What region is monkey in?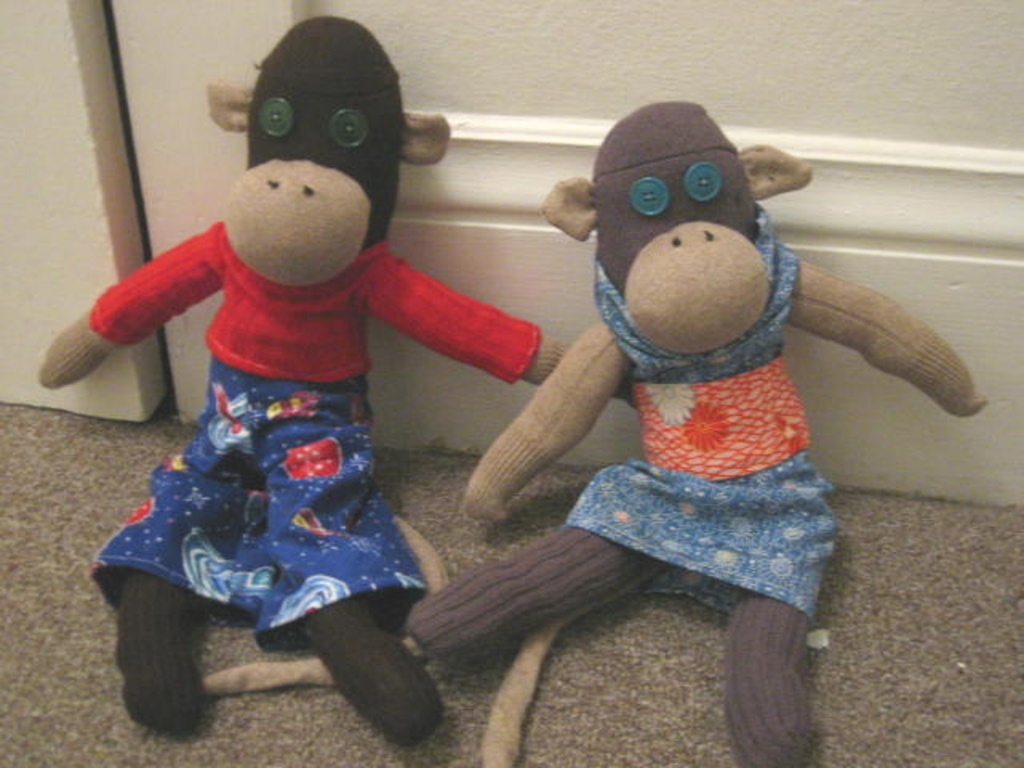
(left=405, top=99, right=989, bottom=766).
